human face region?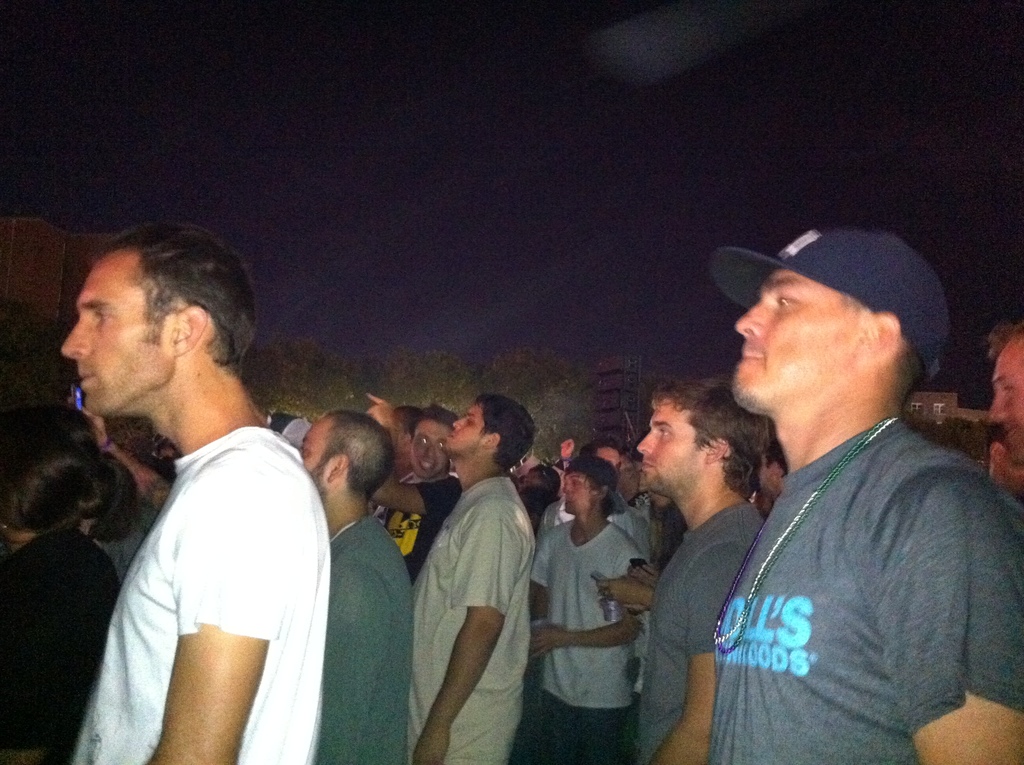
993/343/1023/459
